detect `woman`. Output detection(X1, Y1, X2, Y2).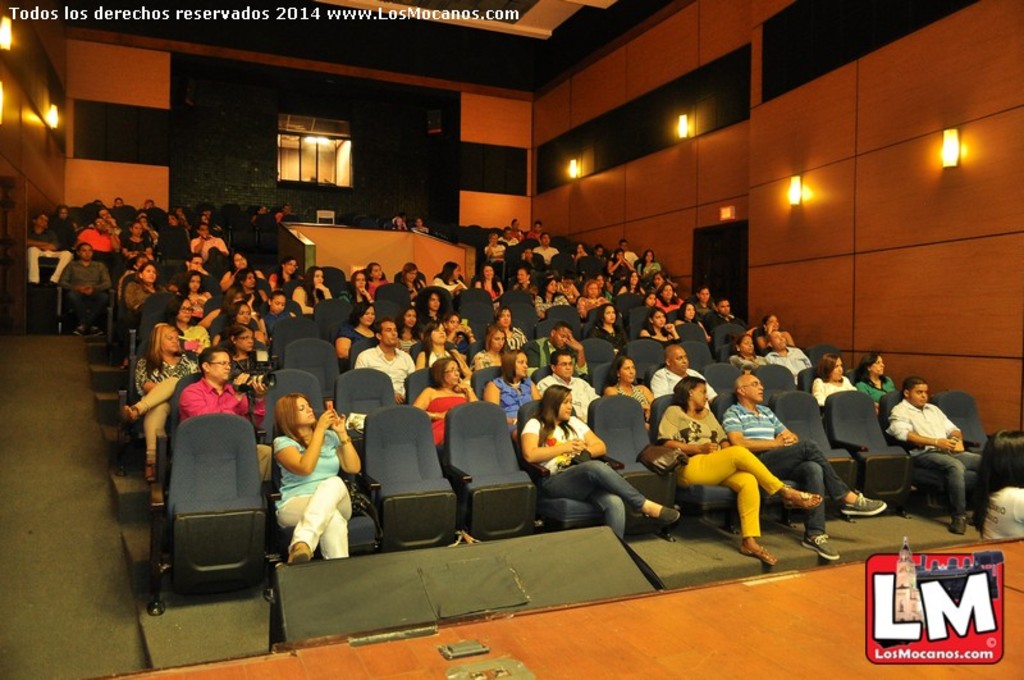
detection(472, 263, 503, 310).
